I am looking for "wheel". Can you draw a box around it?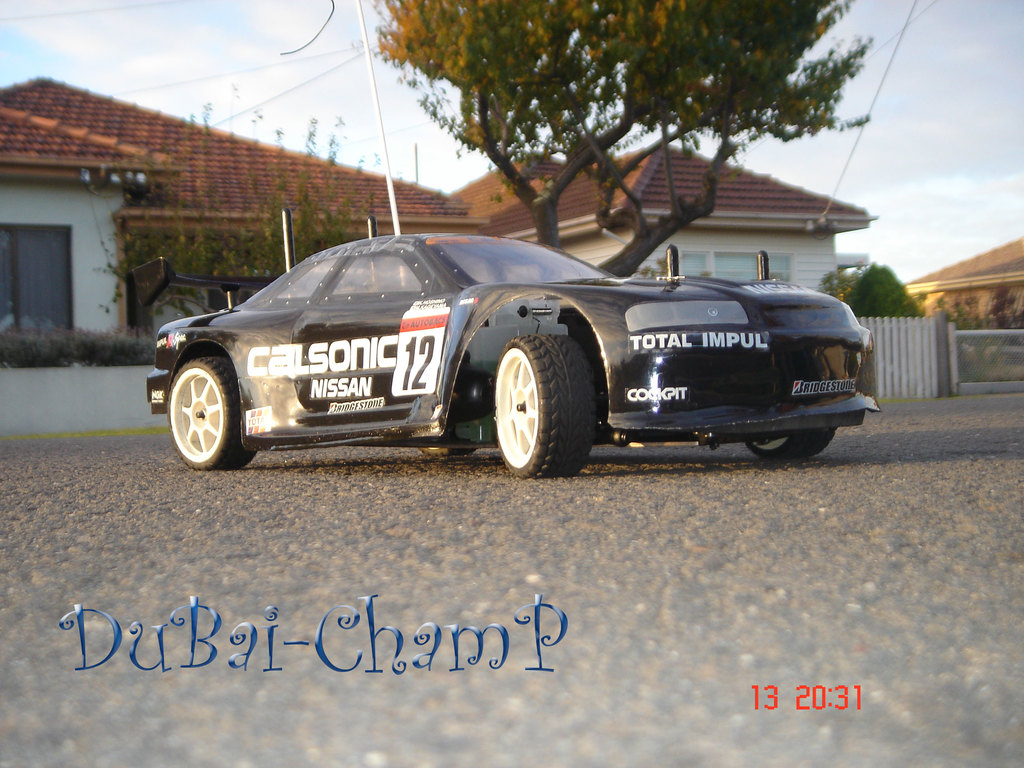
Sure, the bounding box is {"left": 488, "top": 323, "right": 597, "bottom": 475}.
